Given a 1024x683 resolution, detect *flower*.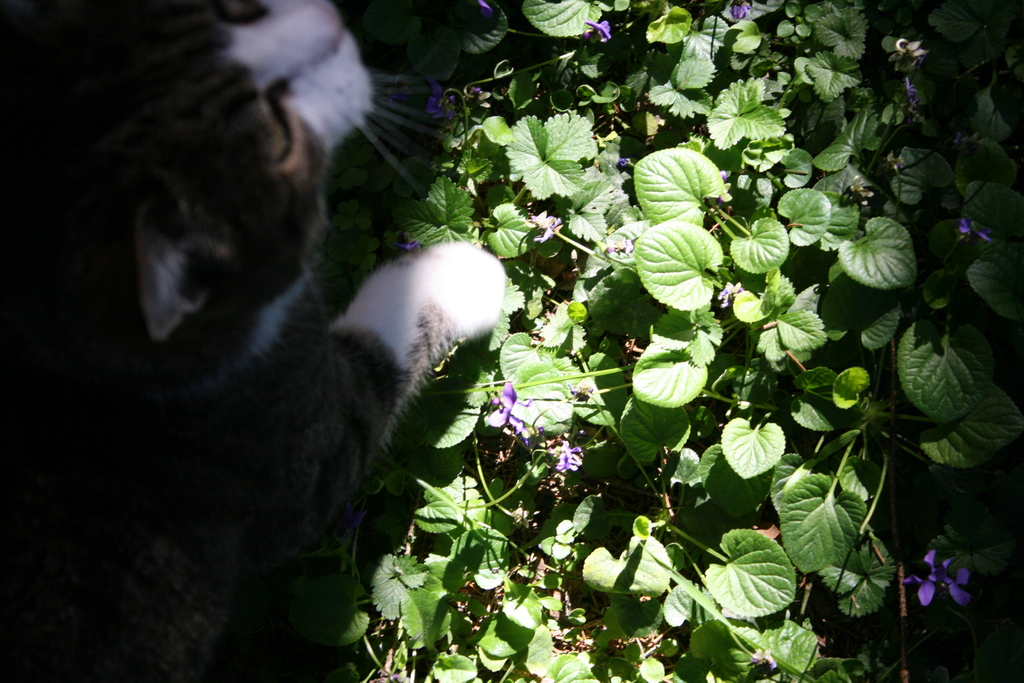
717 281 743 310.
